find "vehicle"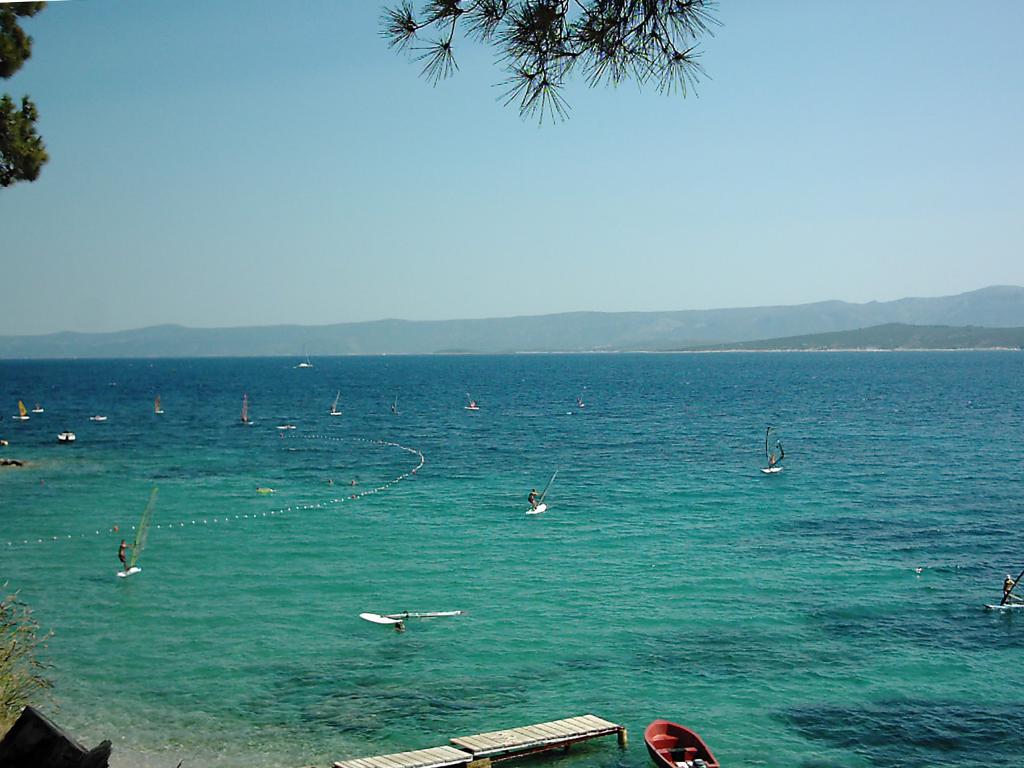
989, 571, 1021, 610
